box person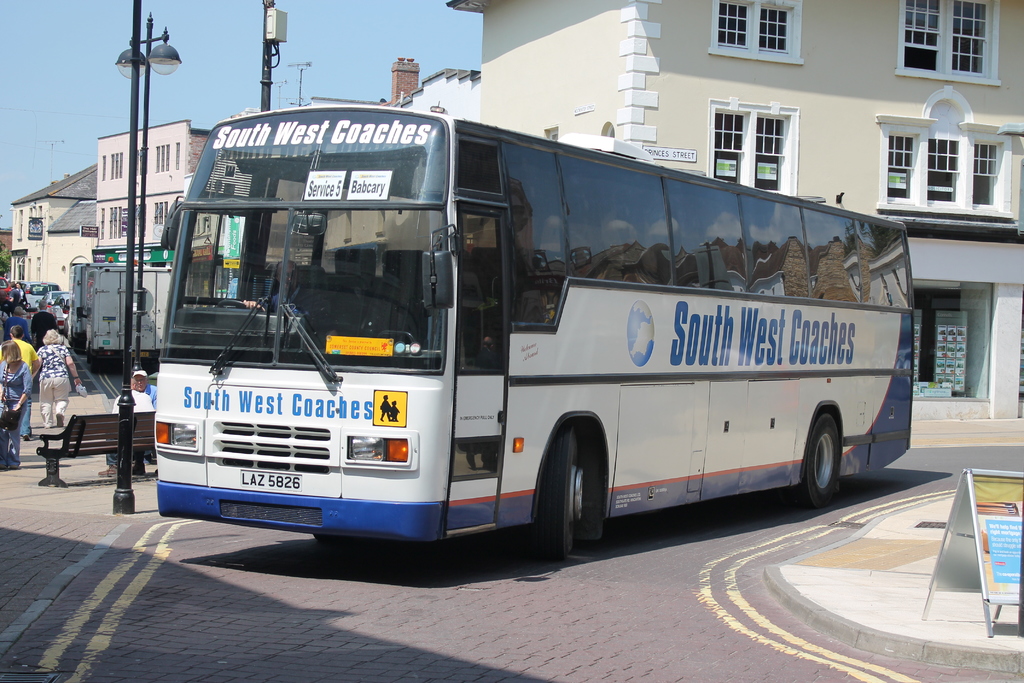
30/329/85/426
